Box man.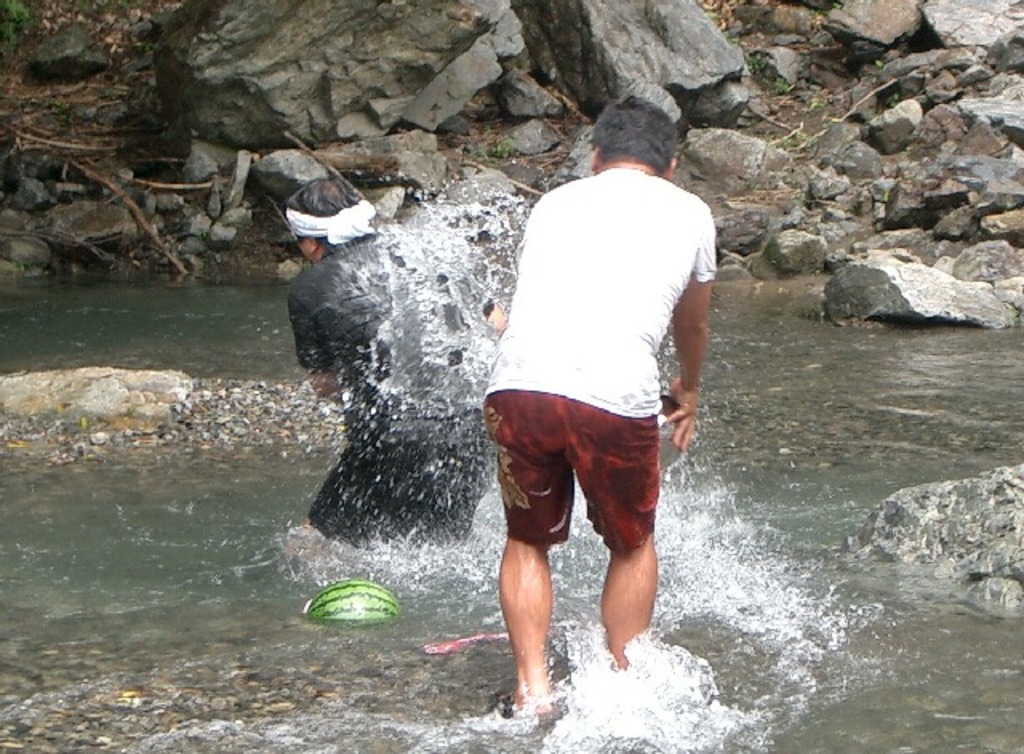
locate(485, 96, 715, 719).
